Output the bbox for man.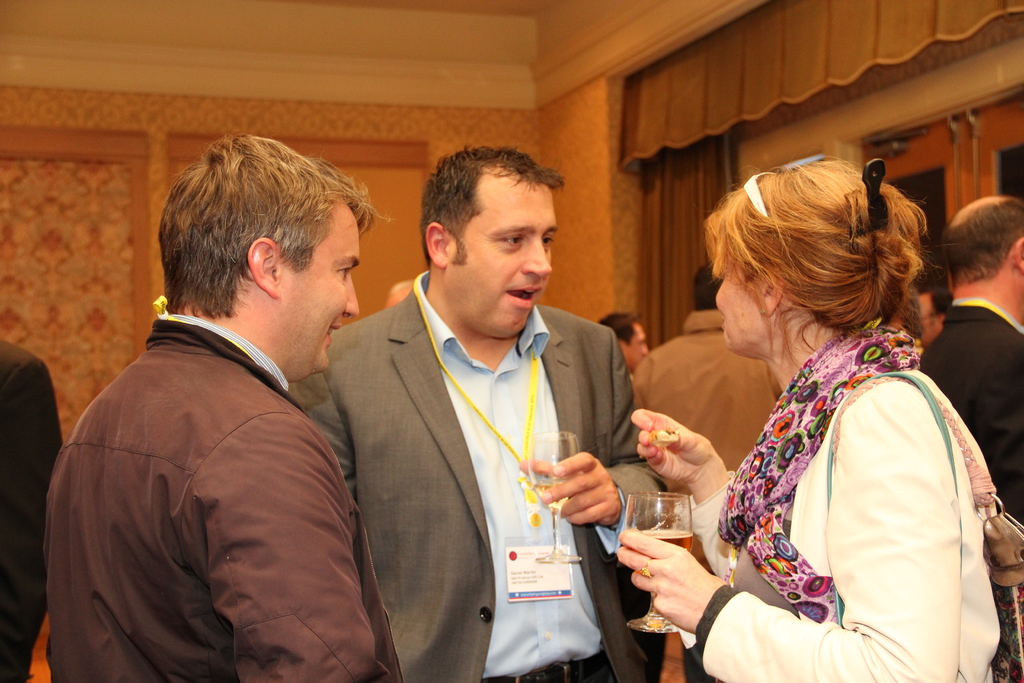
l=632, t=262, r=781, b=682.
